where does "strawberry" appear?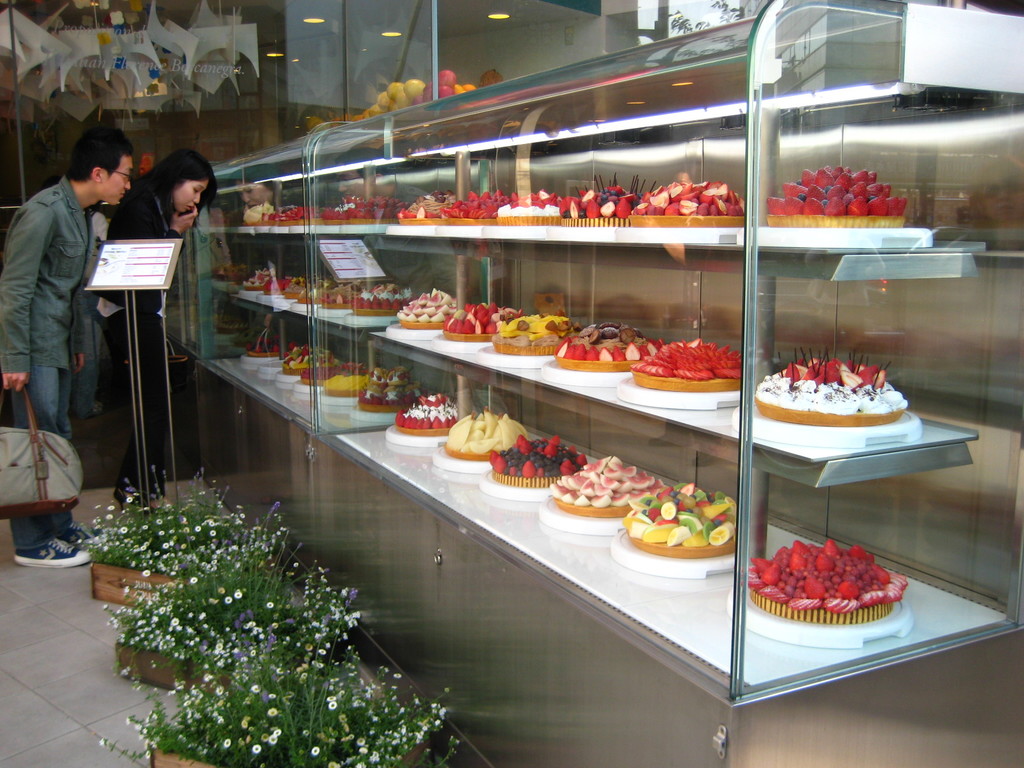
Appears at 566,193,582,210.
